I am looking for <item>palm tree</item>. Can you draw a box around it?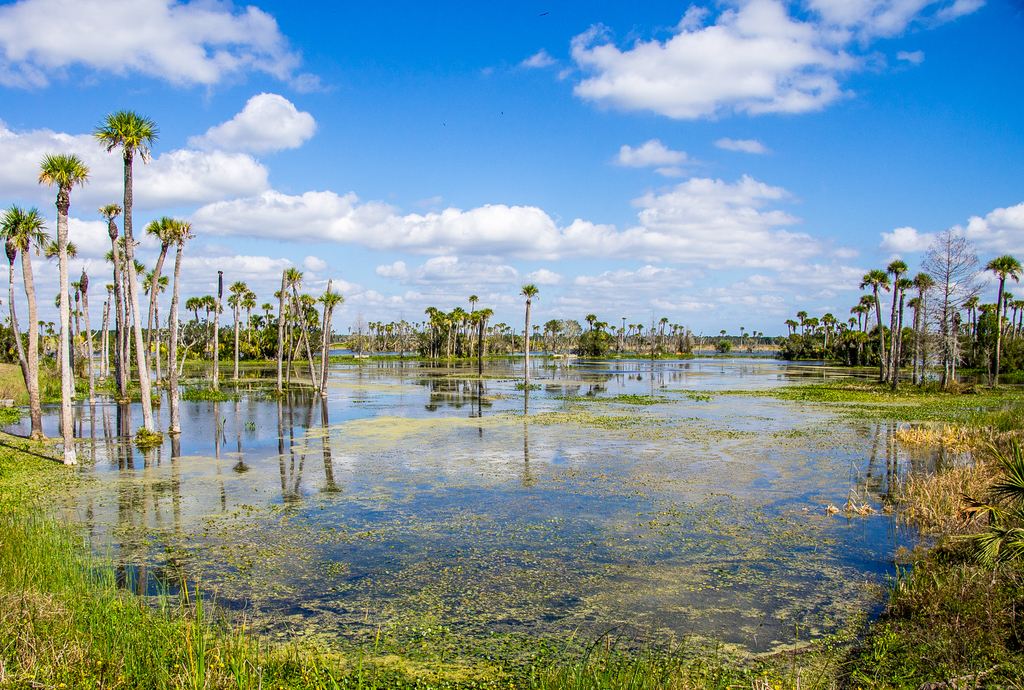
Sure, the bounding box is crop(514, 287, 536, 362).
